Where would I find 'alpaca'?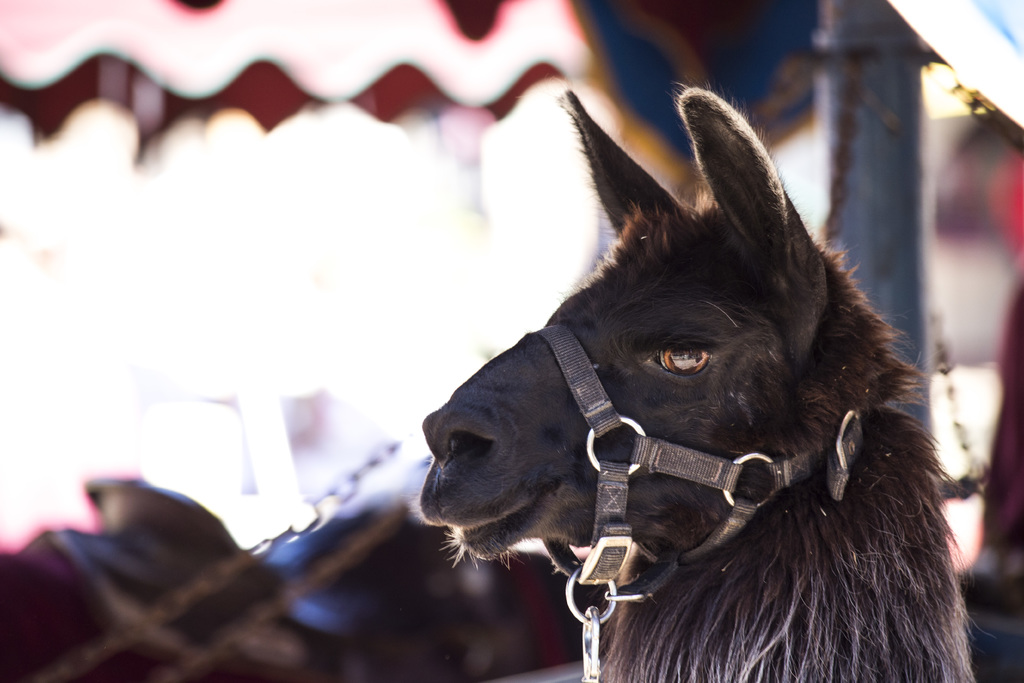
At 410 76 991 682.
